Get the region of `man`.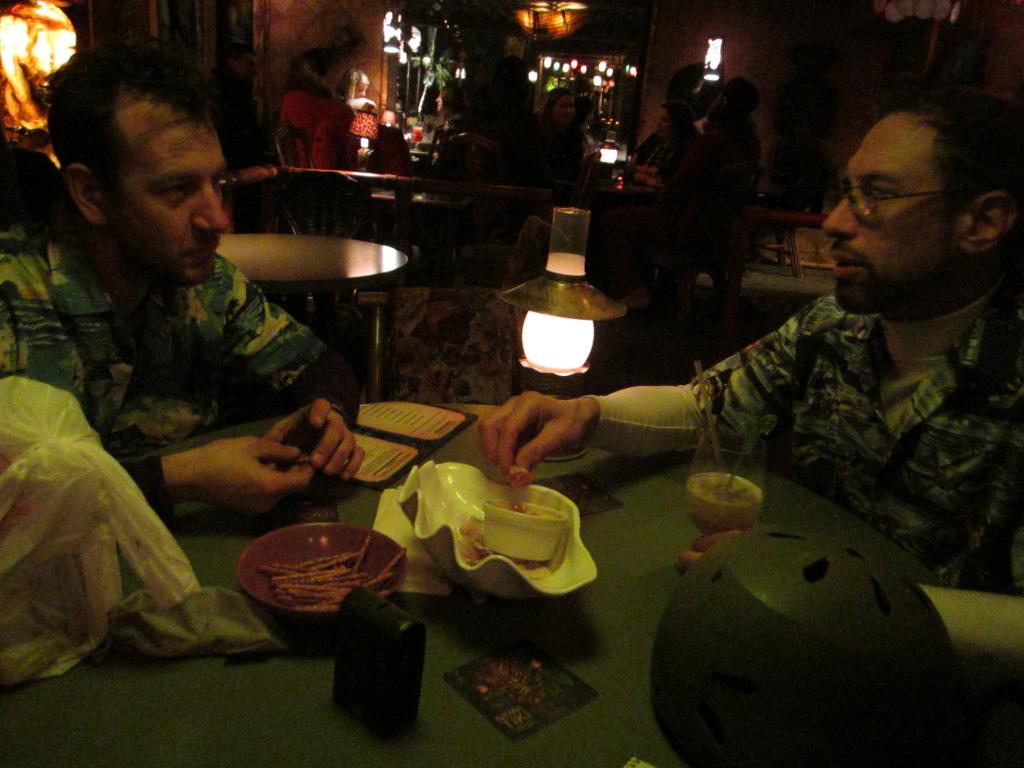
[470, 59, 1023, 613].
